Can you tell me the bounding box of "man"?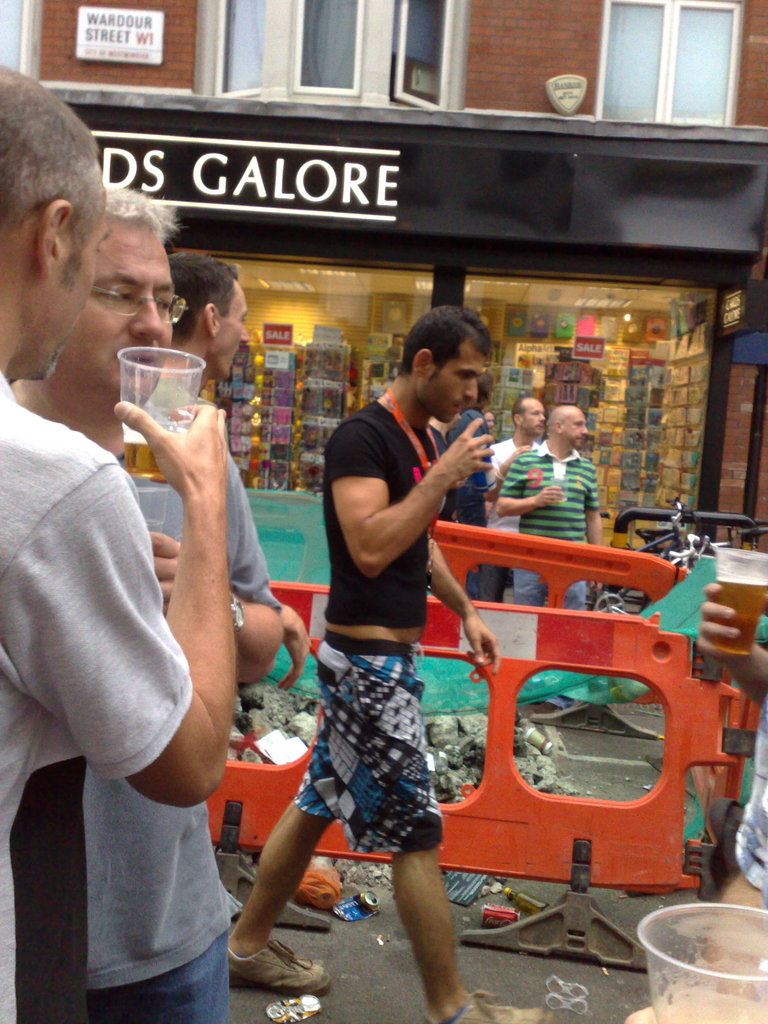
BBox(497, 402, 602, 620).
